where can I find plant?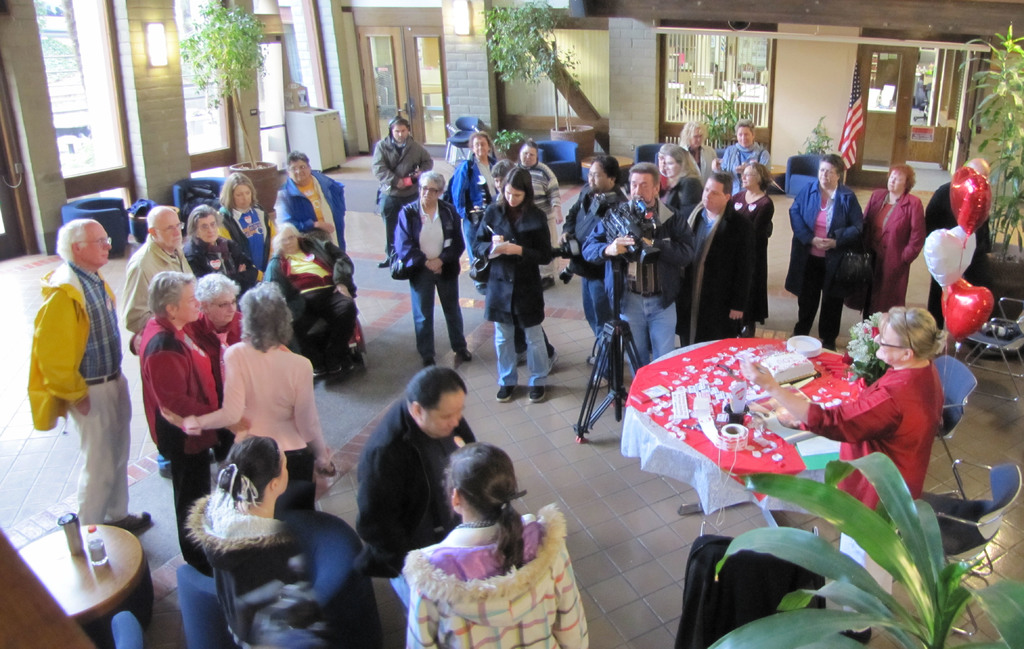
You can find it at crop(174, 0, 279, 167).
